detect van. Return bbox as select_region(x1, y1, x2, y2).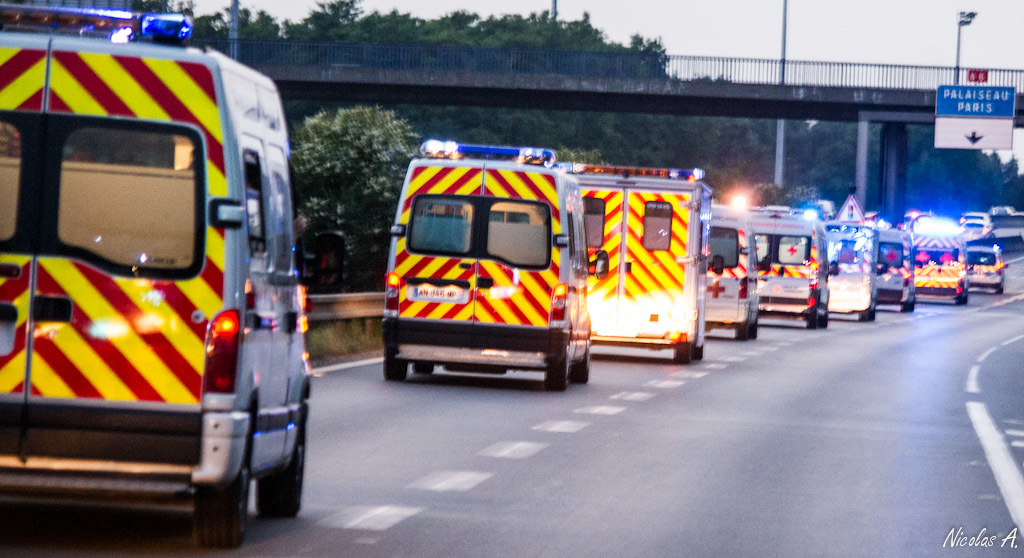
select_region(571, 162, 727, 363).
